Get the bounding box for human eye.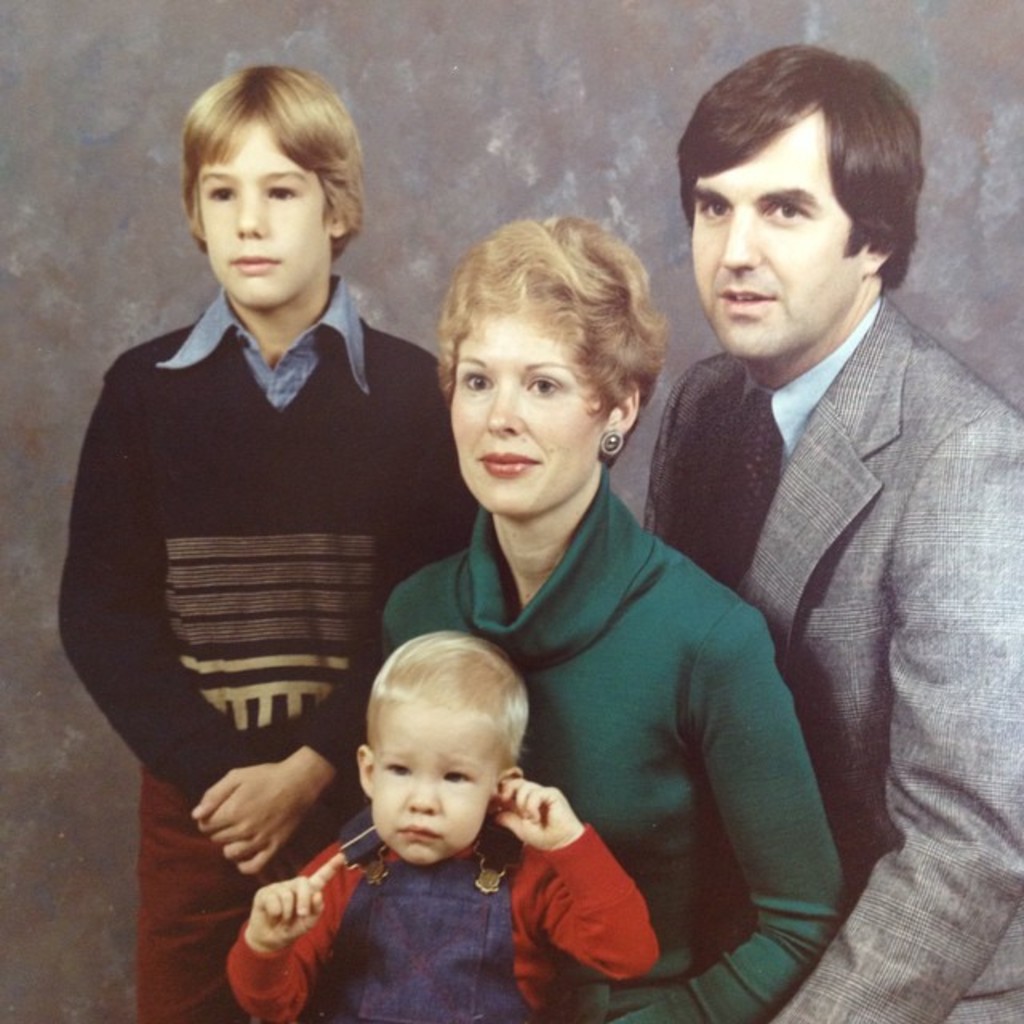
{"x1": 454, "y1": 371, "x2": 499, "y2": 395}.
